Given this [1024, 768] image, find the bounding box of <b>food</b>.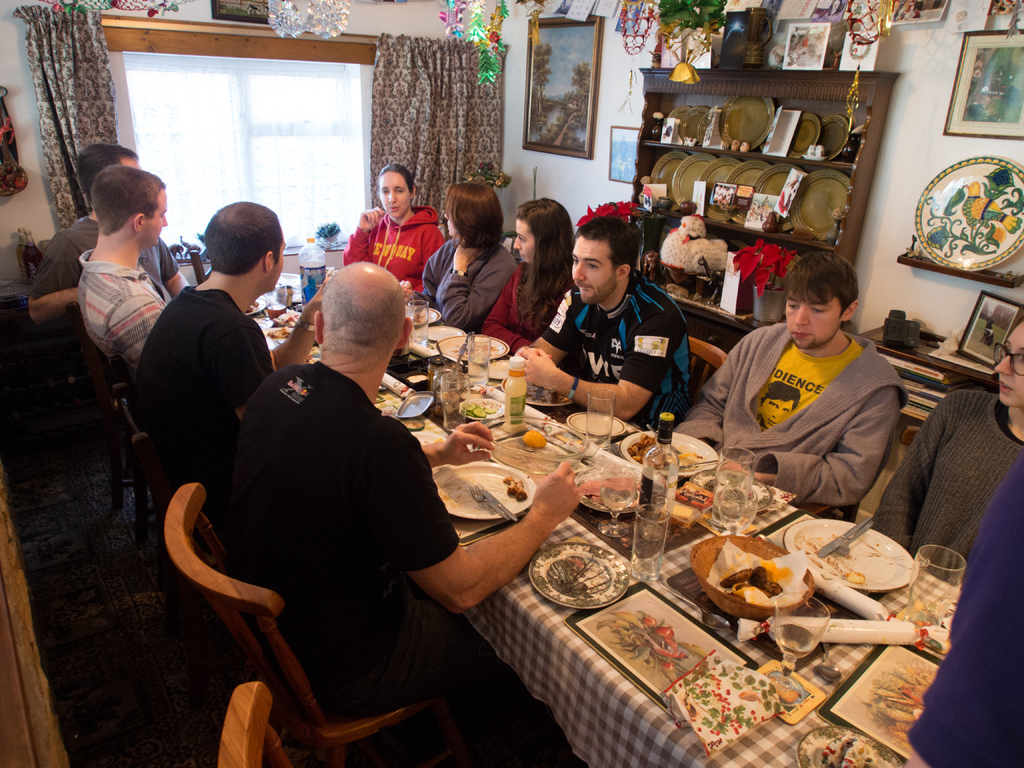
left=625, top=431, right=672, bottom=472.
